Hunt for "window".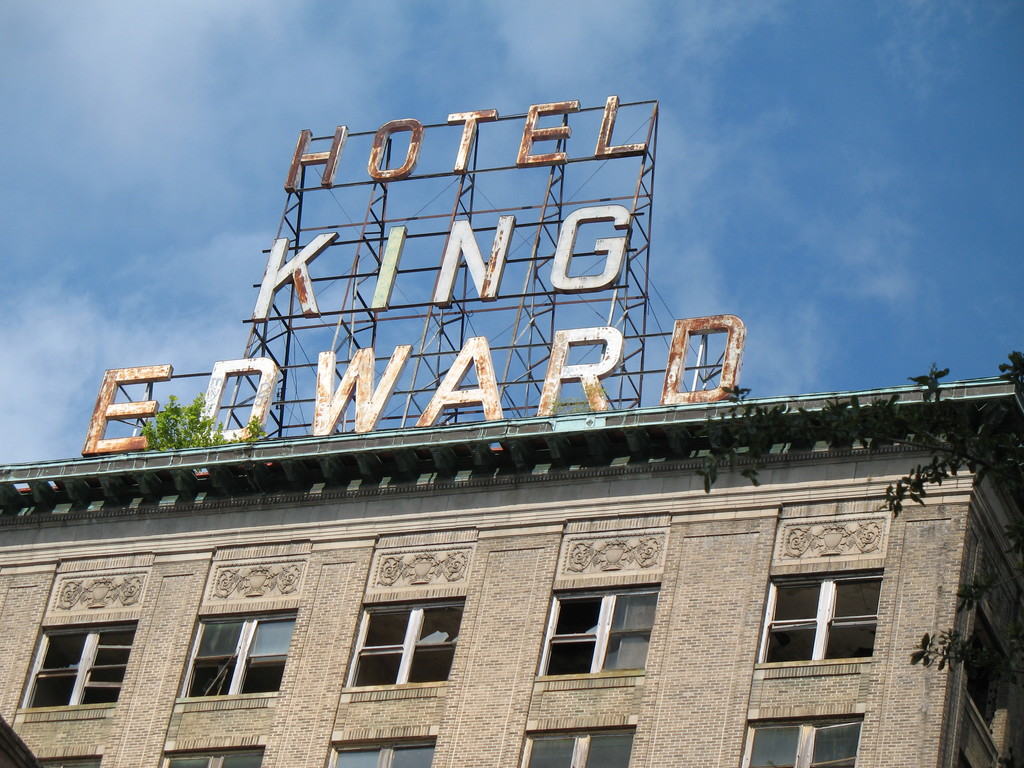
Hunted down at locate(742, 717, 865, 767).
